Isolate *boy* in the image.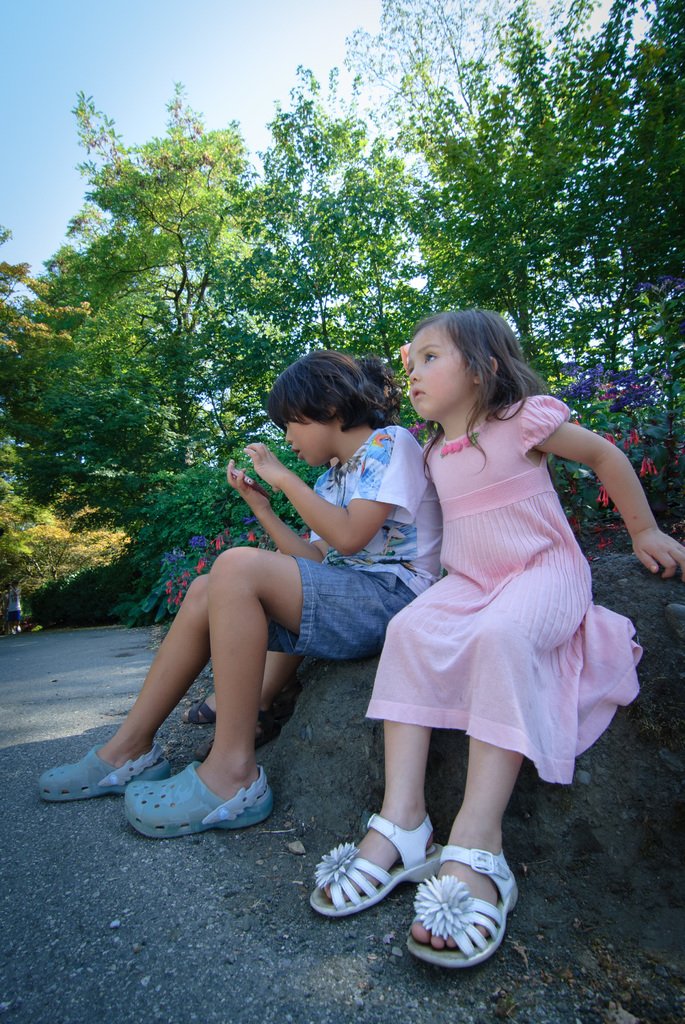
Isolated region: crop(104, 336, 416, 819).
